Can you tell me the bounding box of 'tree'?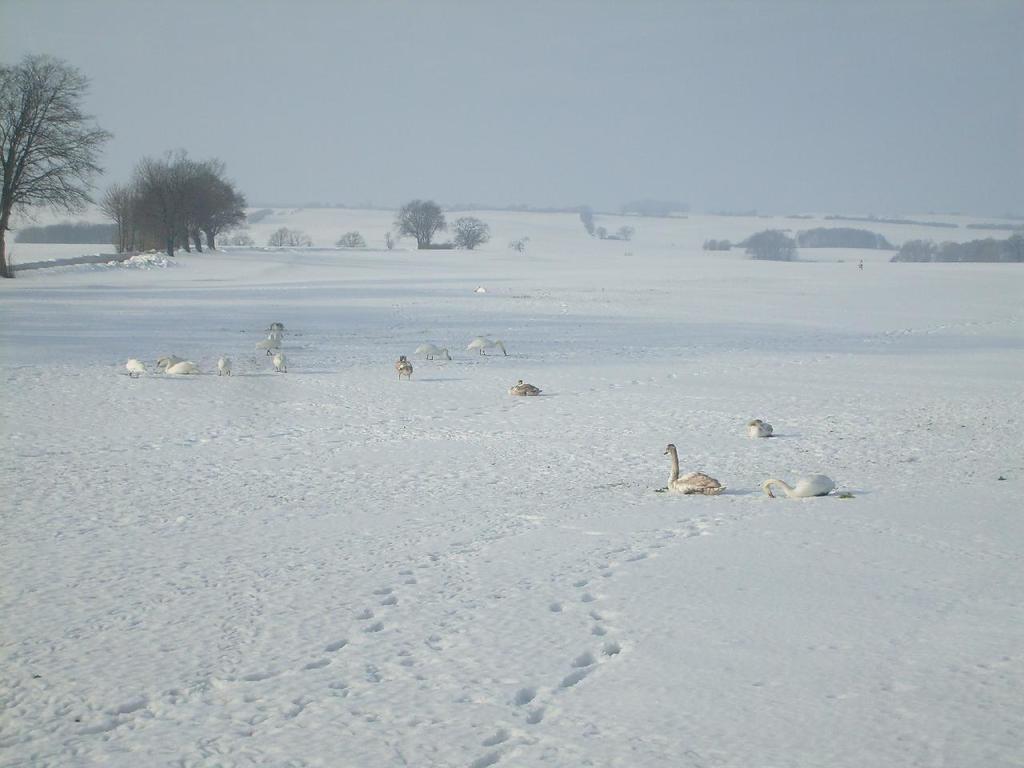
[455, 213, 487, 246].
